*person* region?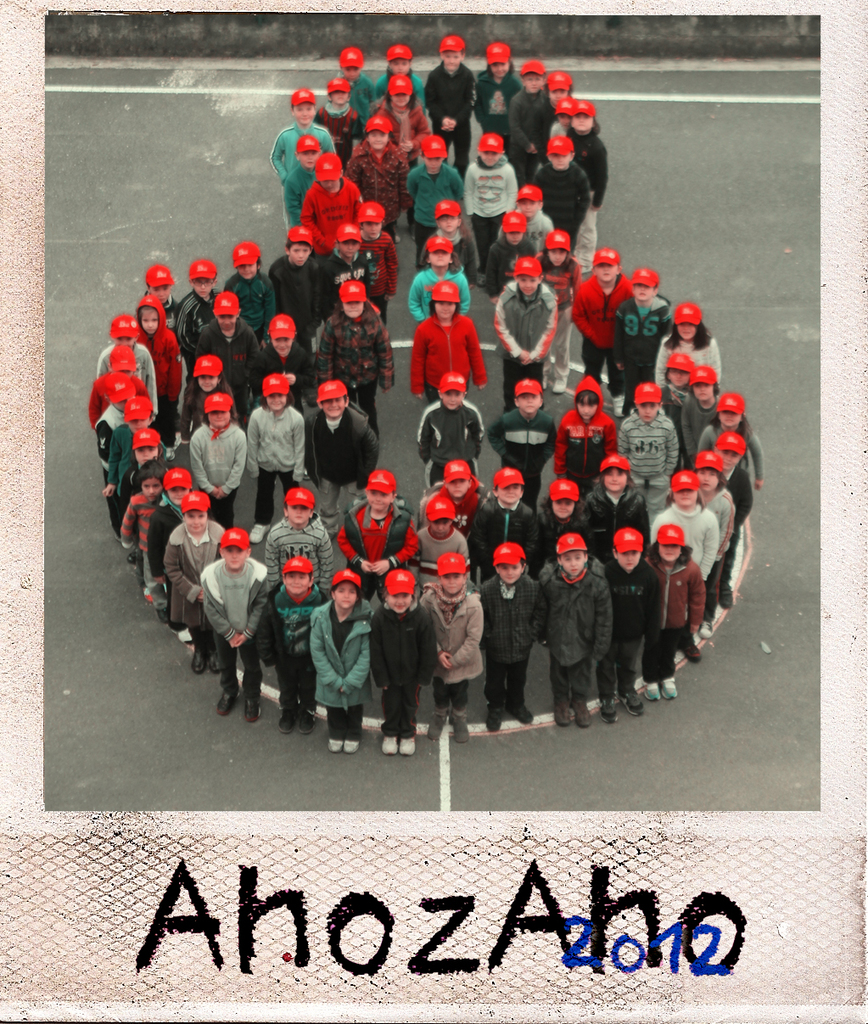
(618,378,685,517)
